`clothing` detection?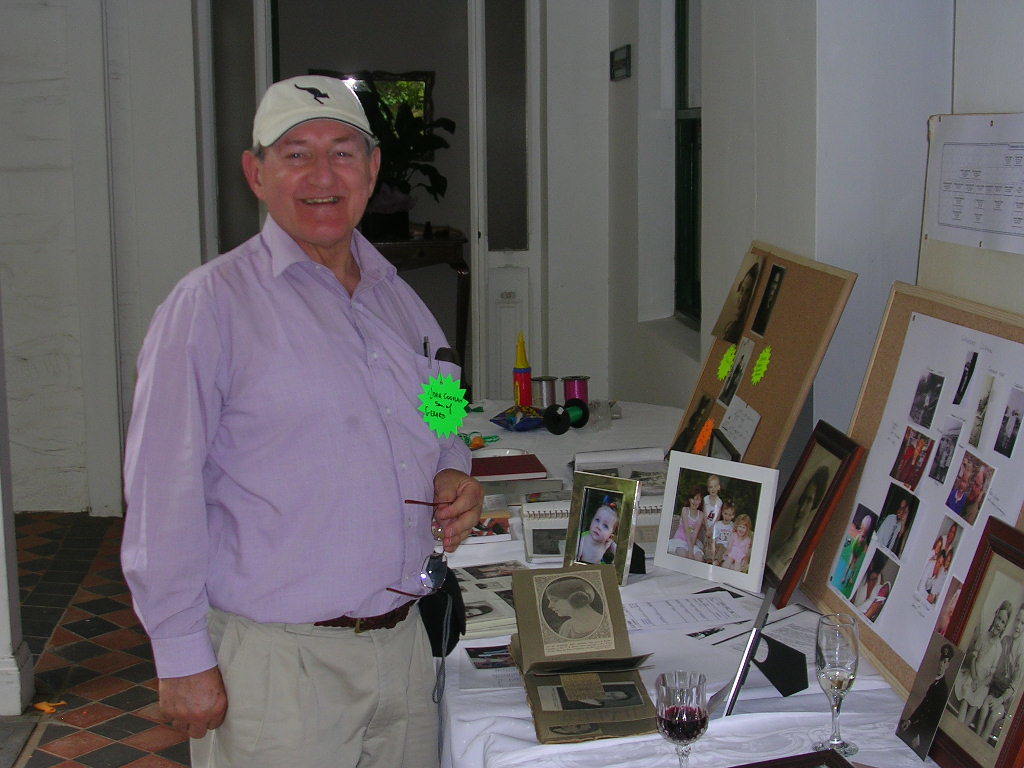
{"left": 121, "top": 156, "right": 474, "bottom": 727}
